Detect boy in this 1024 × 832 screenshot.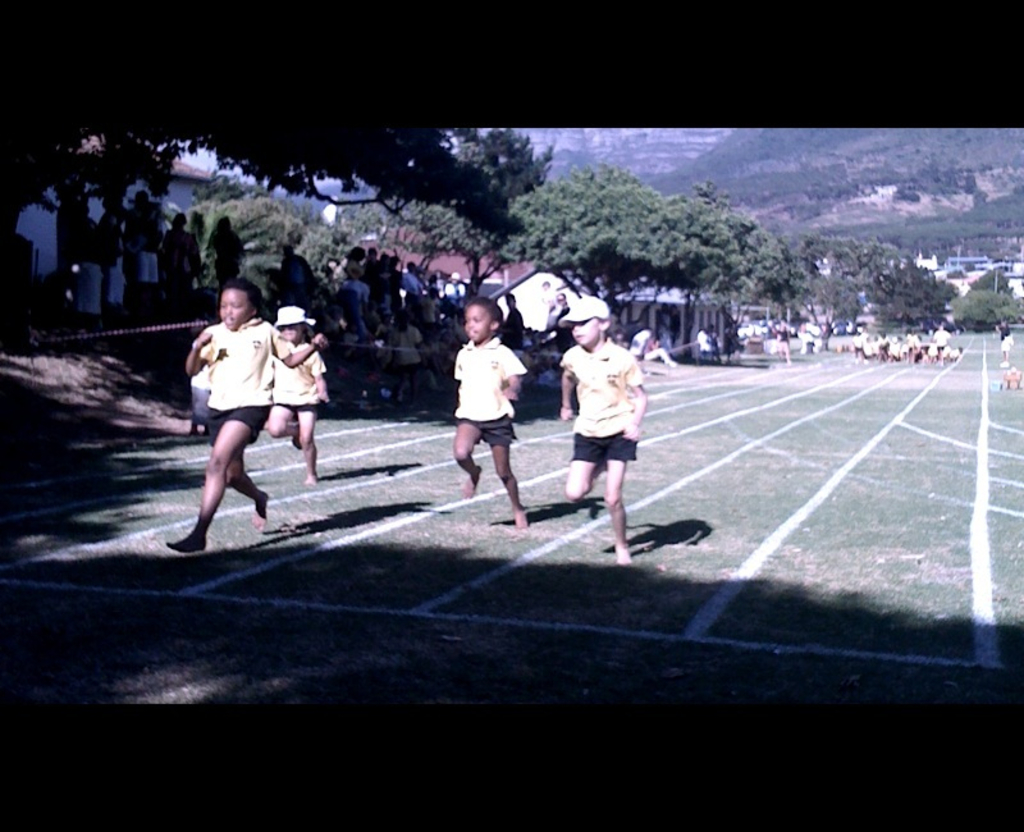
Detection: <region>454, 296, 527, 534</region>.
